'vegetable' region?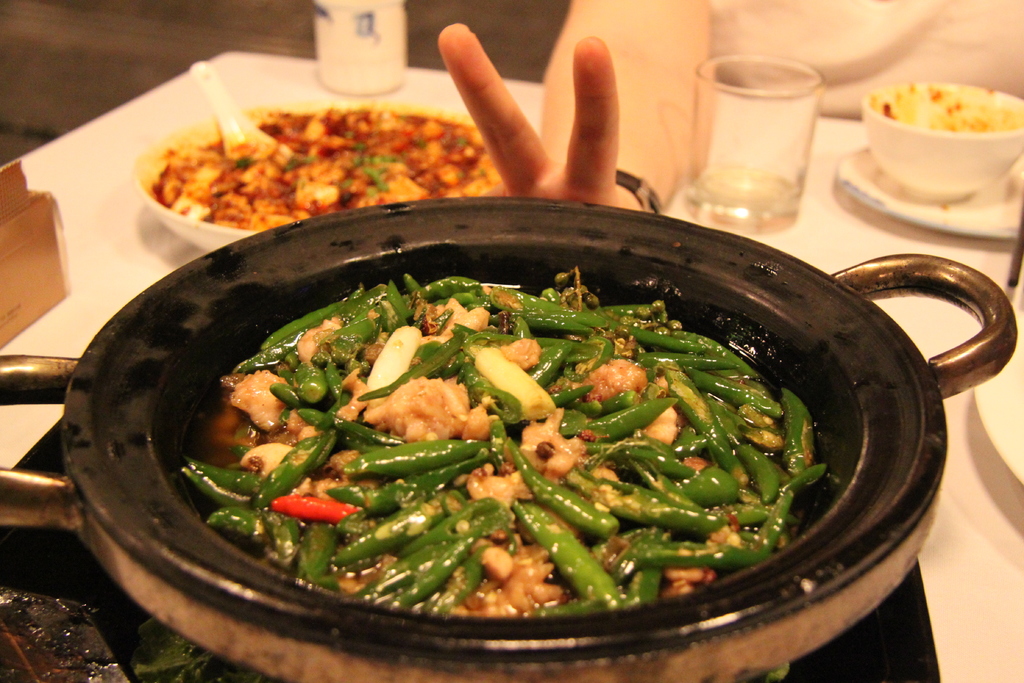
<box>348,283,390,309</box>
